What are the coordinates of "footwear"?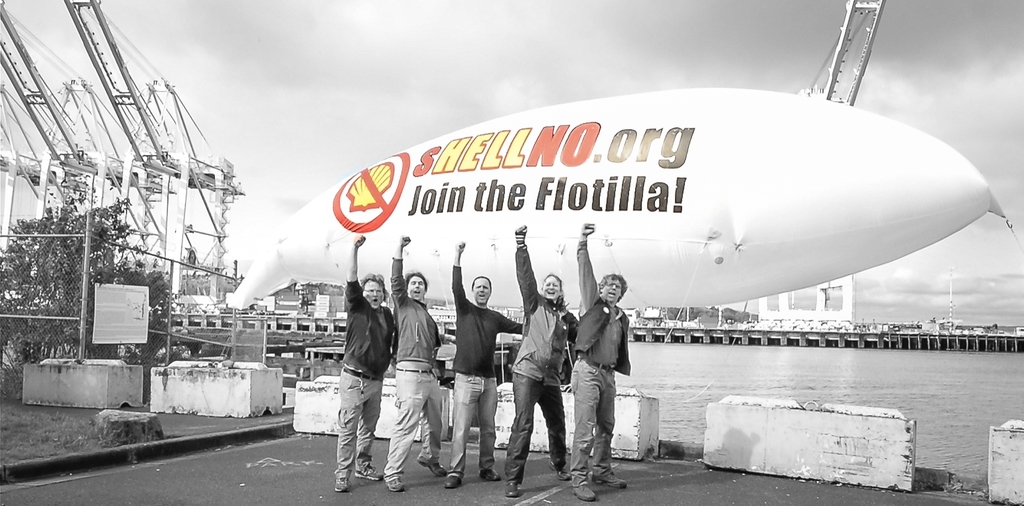
(left=387, top=477, right=406, bottom=493).
